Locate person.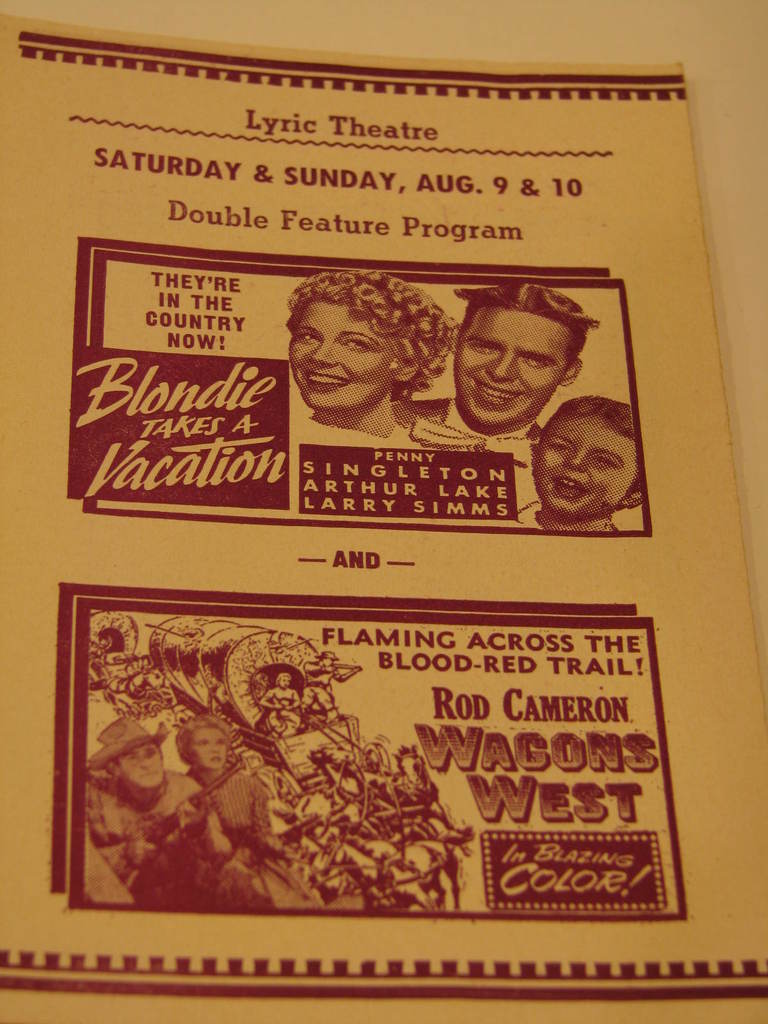
Bounding box: rect(303, 648, 357, 709).
